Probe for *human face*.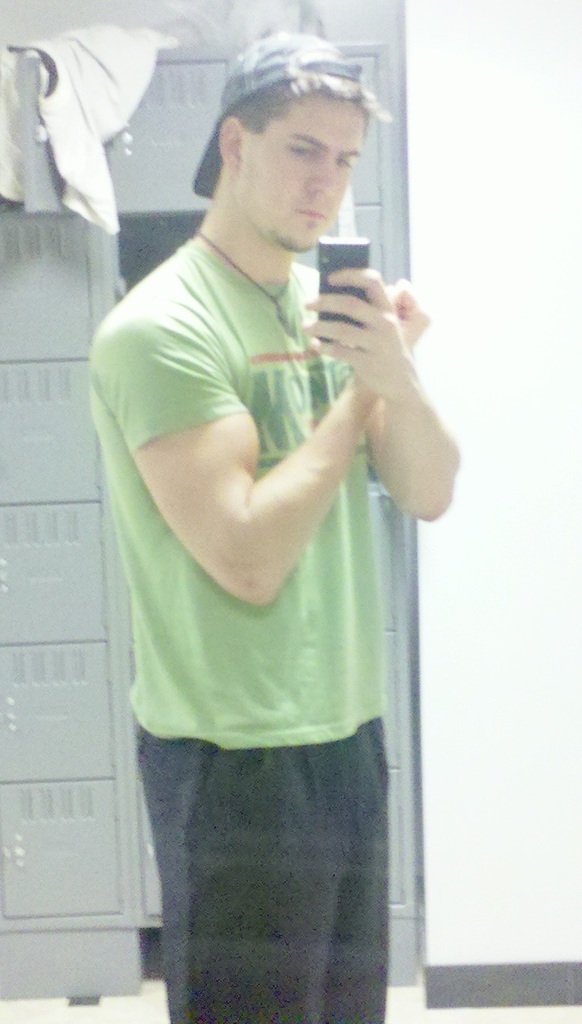
Probe result: rect(244, 92, 359, 254).
